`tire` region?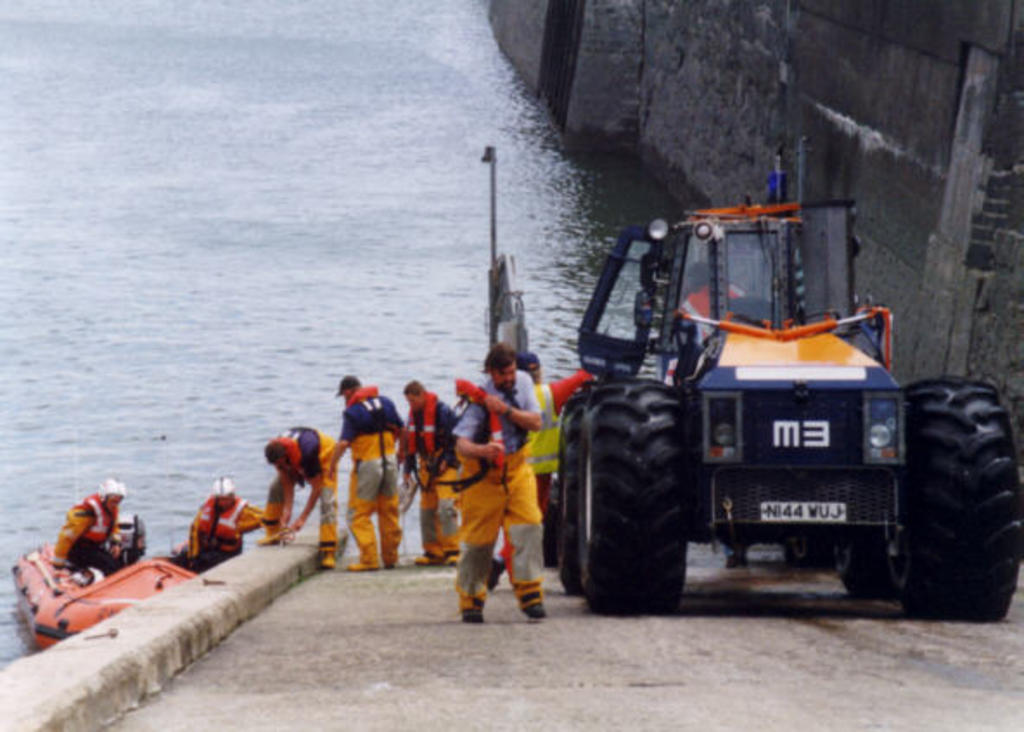
x1=540 y1=497 x2=560 y2=568
